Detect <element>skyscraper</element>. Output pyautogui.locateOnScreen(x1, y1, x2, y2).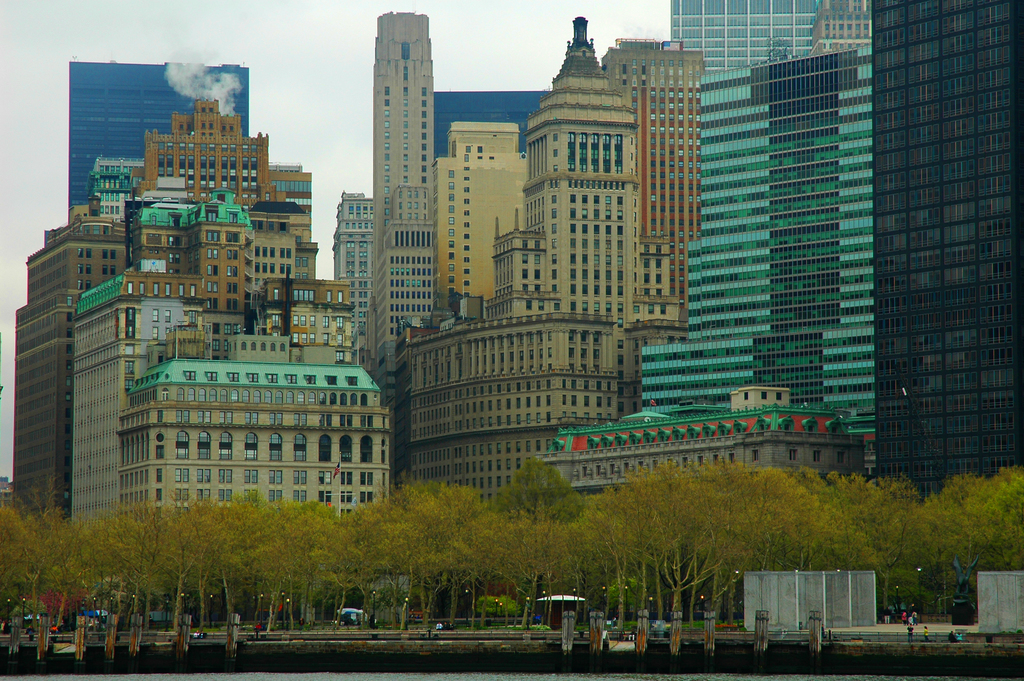
pyautogui.locateOnScreen(373, 9, 438, 248).
